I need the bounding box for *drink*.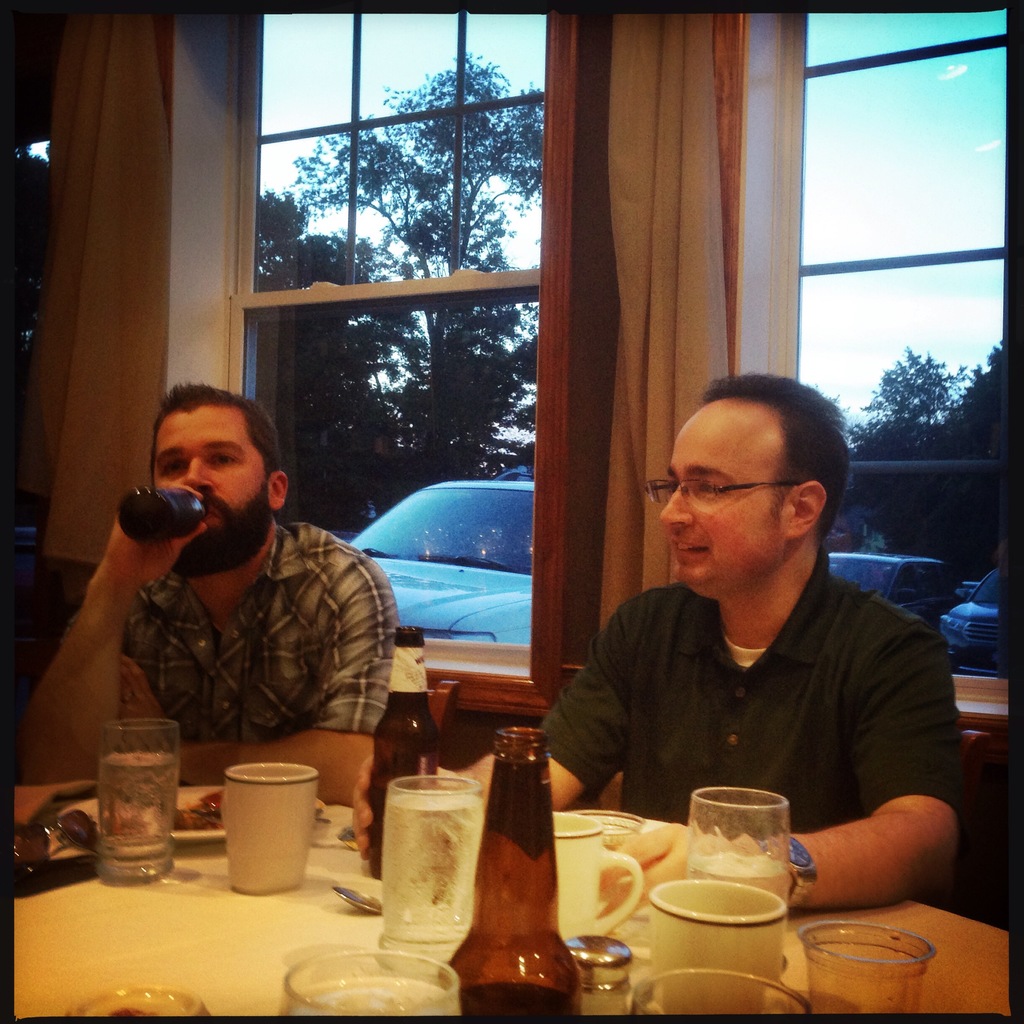
Here it is: box=[460, 728, 591, 1011].
